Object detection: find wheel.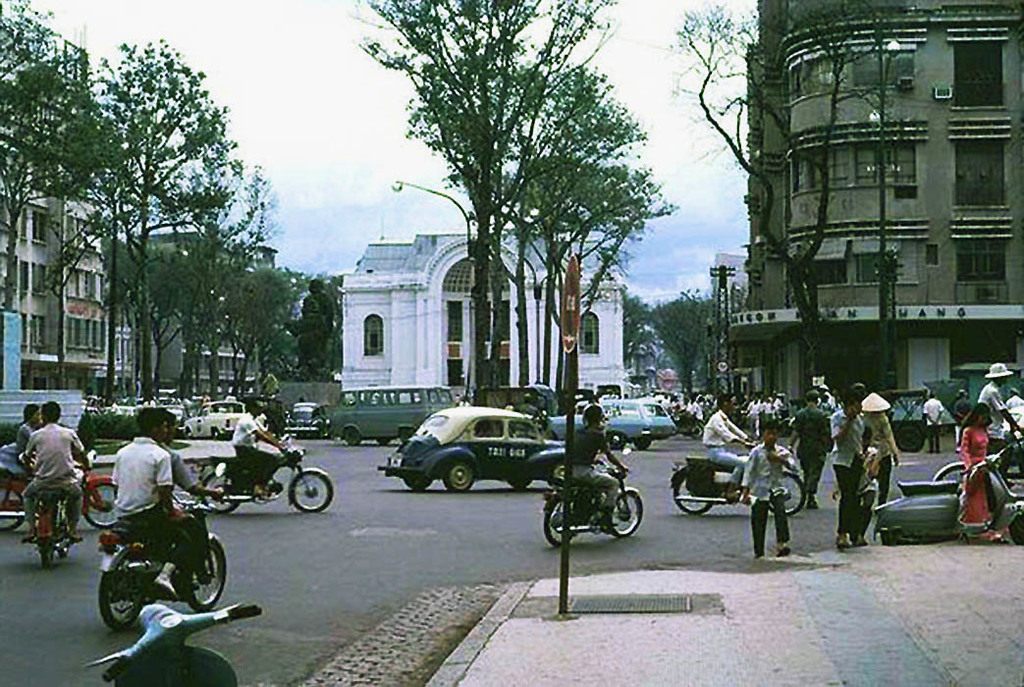
region(291, 473, 332, 507).
